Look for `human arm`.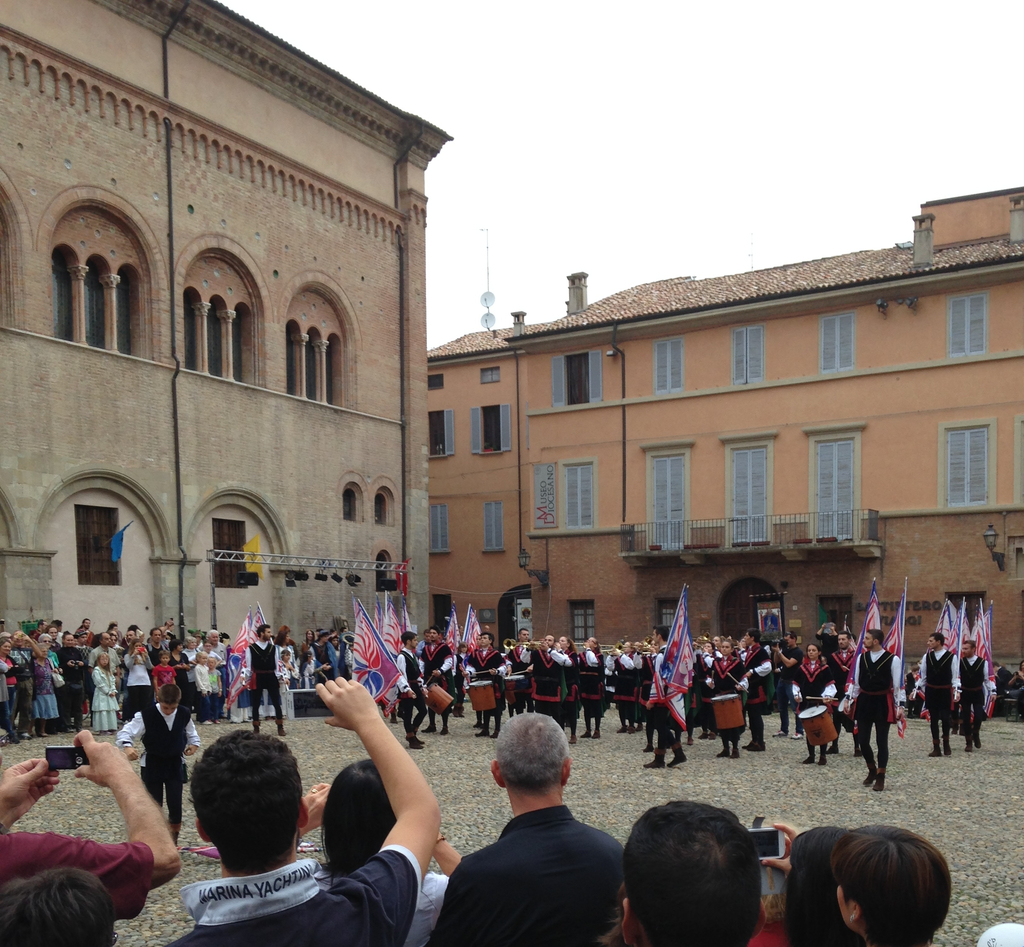
Found: box=[193, 665, 206, 697].
